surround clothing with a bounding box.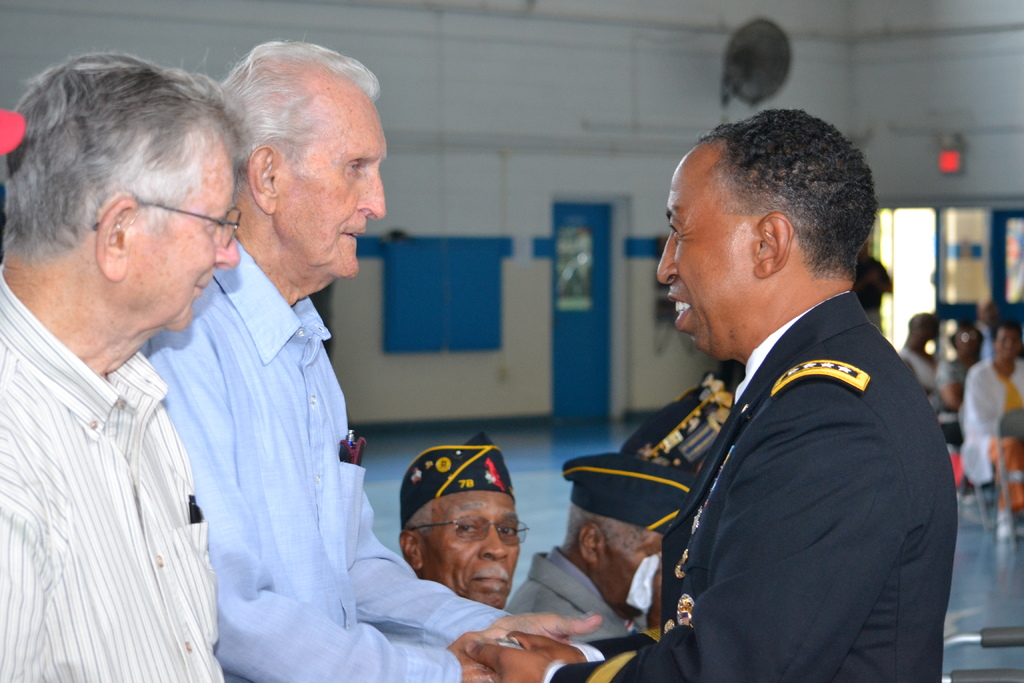
Rect(574, 256, 968, 677).
